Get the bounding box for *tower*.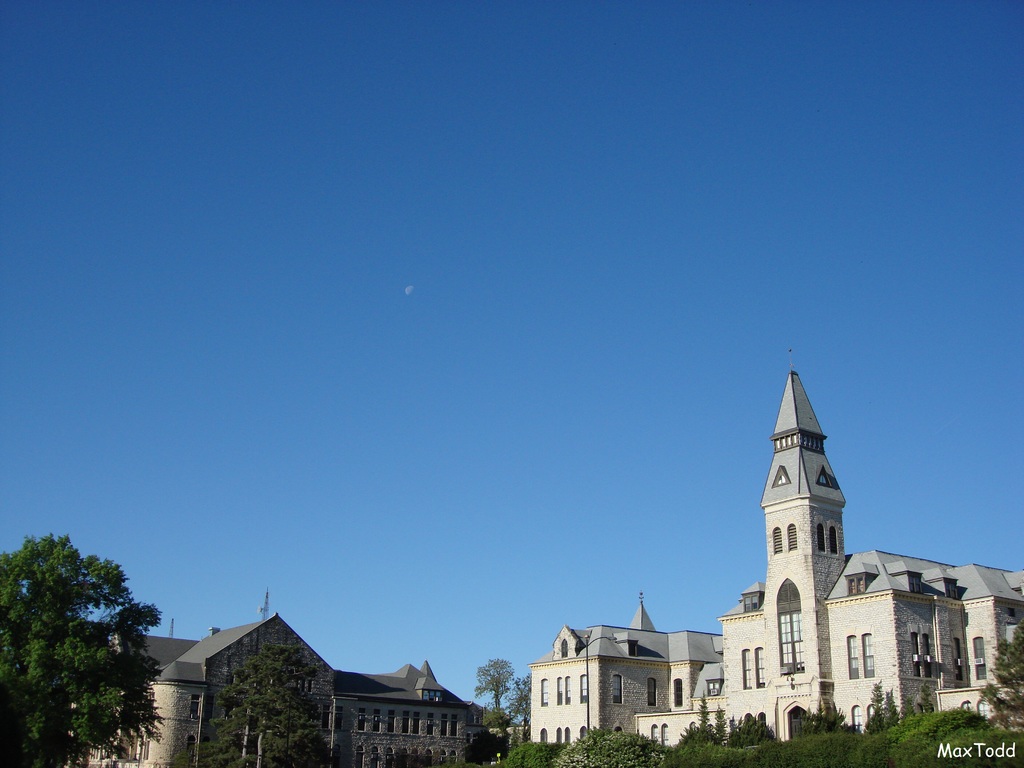
[762,346,844,740].
